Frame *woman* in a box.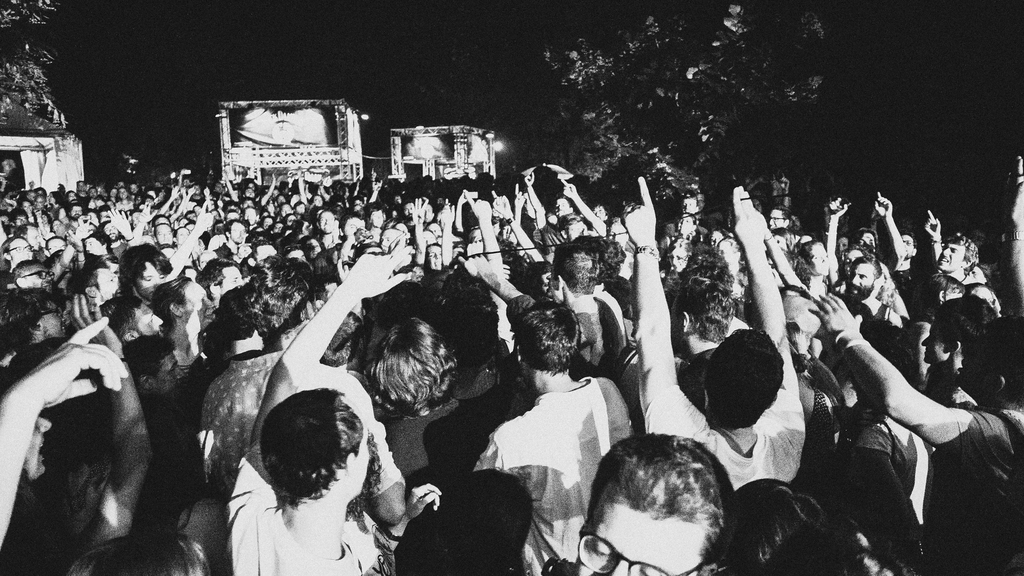
select_region(524, 262, 552, 301).
